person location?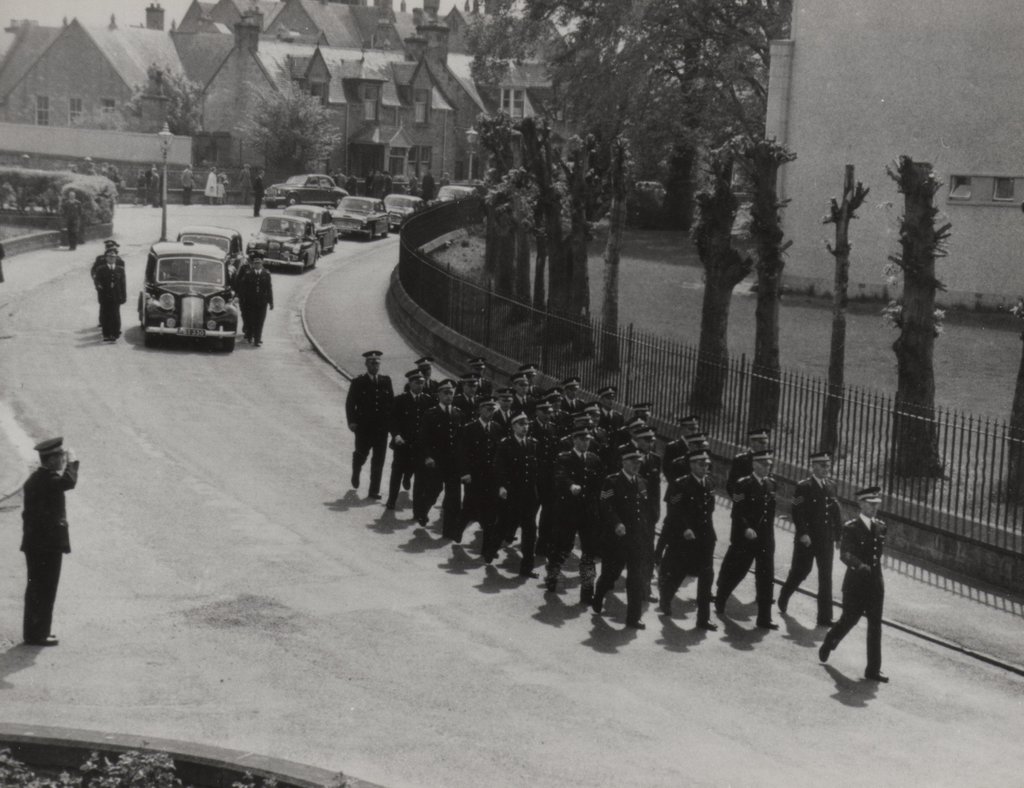
<region>18, 435, 76, 645</region>
